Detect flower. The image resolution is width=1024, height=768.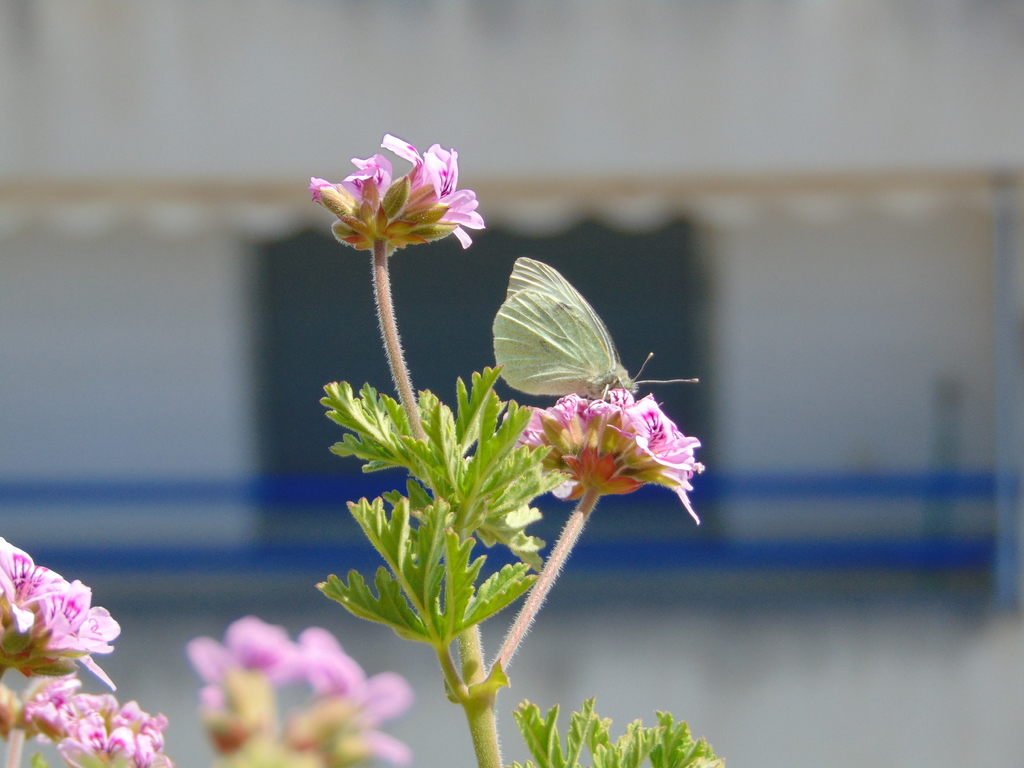
bbox=[117, 697, 161, 738].
